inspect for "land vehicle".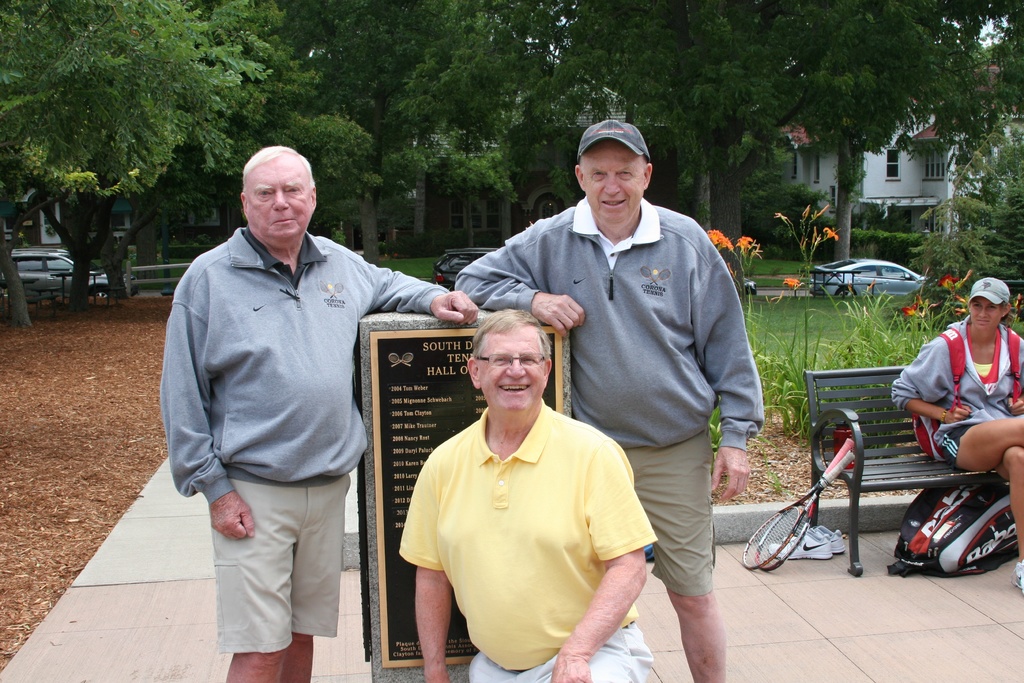
Inspection: 808,257,927,300.
